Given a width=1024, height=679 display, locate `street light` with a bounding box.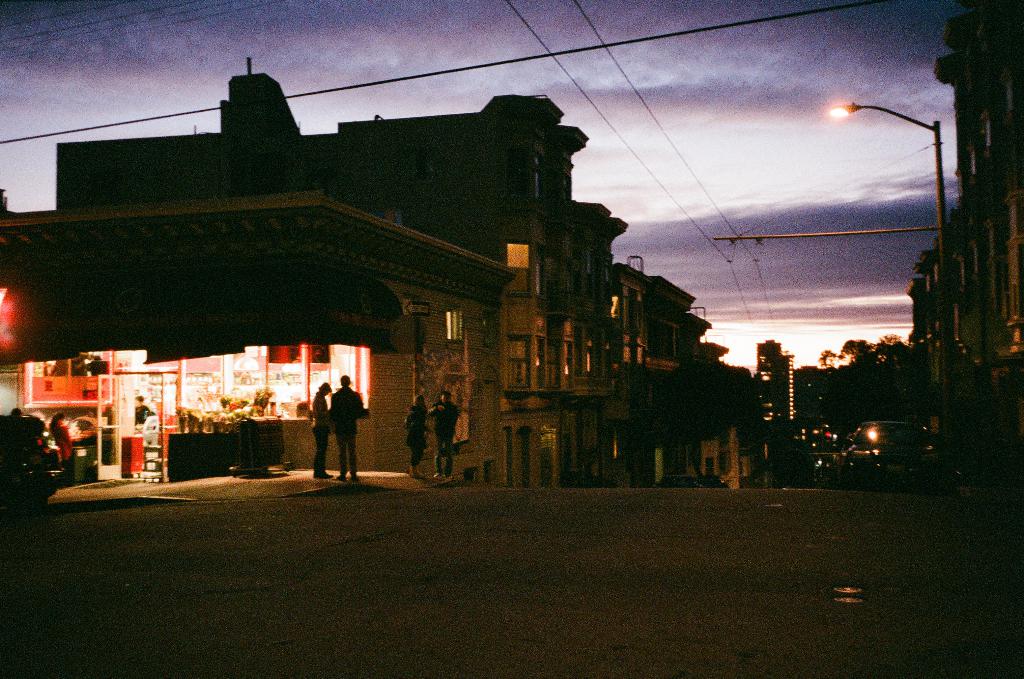
Located: [828,98,948,484].
